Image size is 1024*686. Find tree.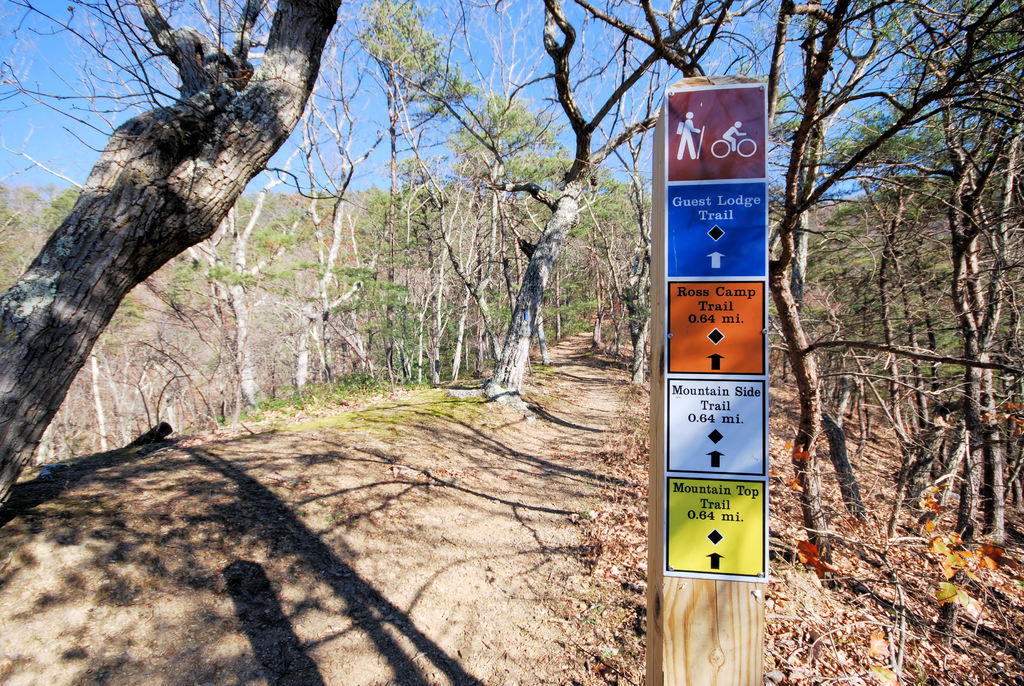
[892,0,1020,562].
